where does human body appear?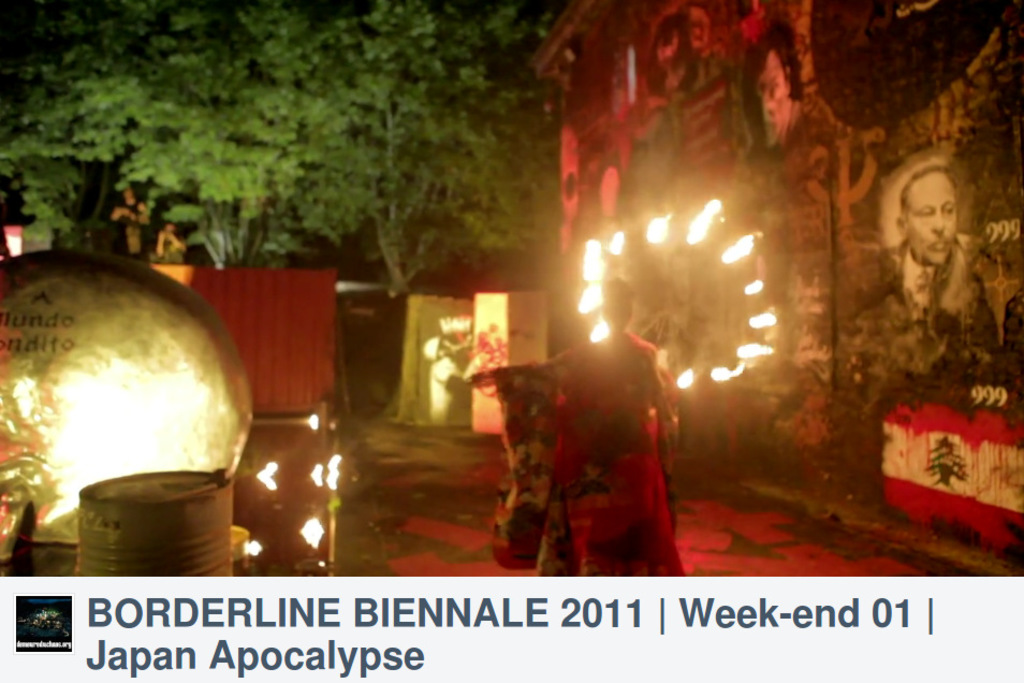
Appears at <region>470, 286, 677, 579</region>.
